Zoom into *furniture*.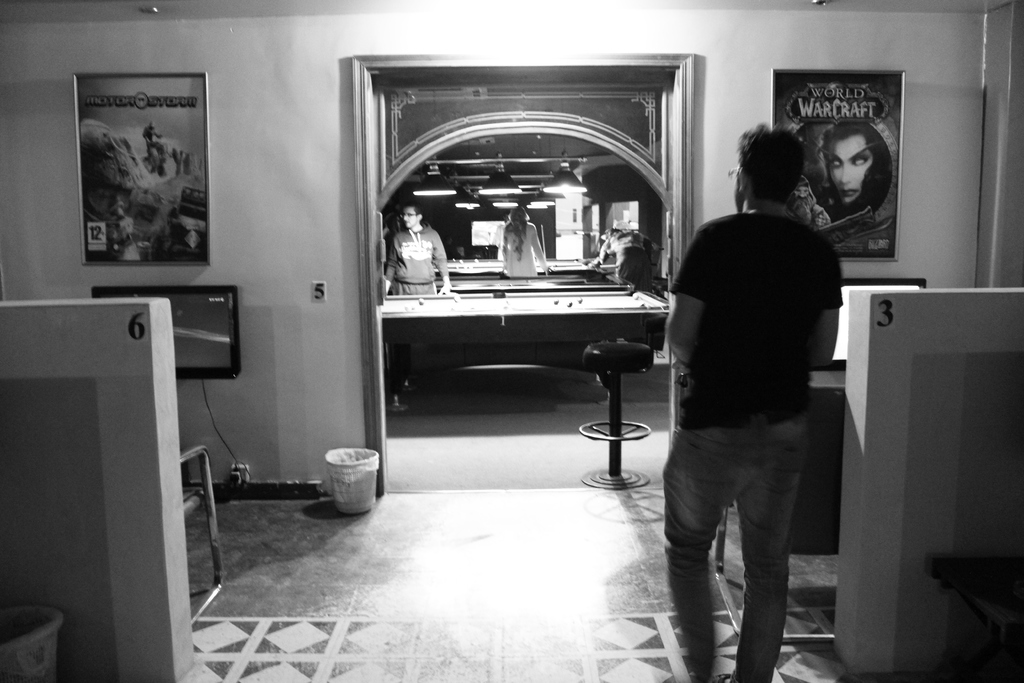
Zoom target: BBox(577, 336, 654, 490).
